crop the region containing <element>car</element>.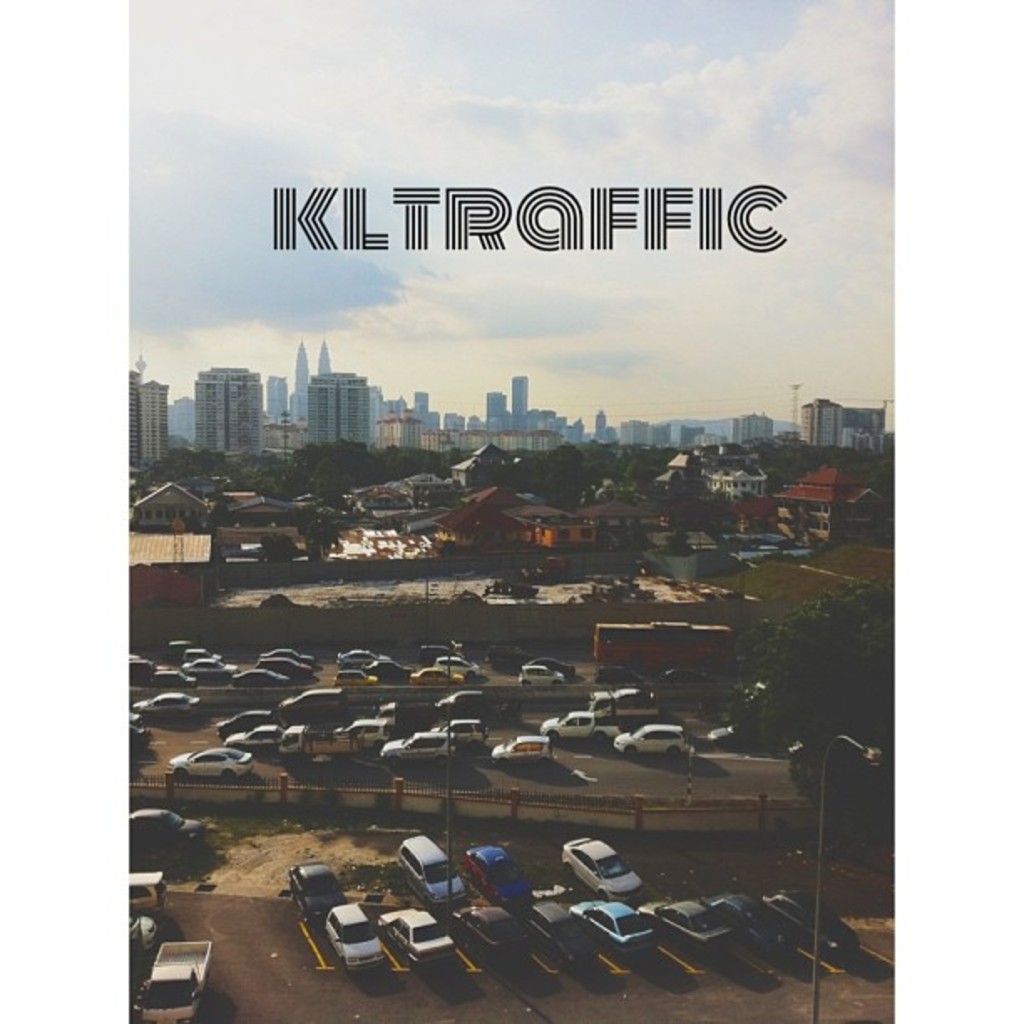
Crop region: [x1=261, y1=641, x2=315, y2=663].
